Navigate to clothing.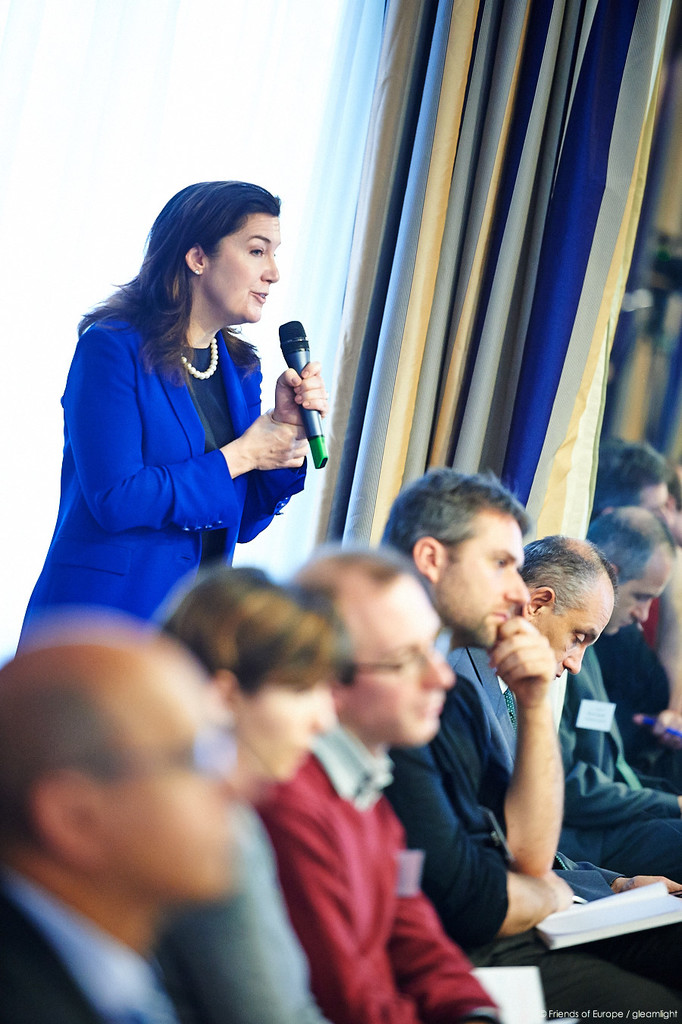
Navigation target: <bbox>557, 642, 681, 875</bbox>.
